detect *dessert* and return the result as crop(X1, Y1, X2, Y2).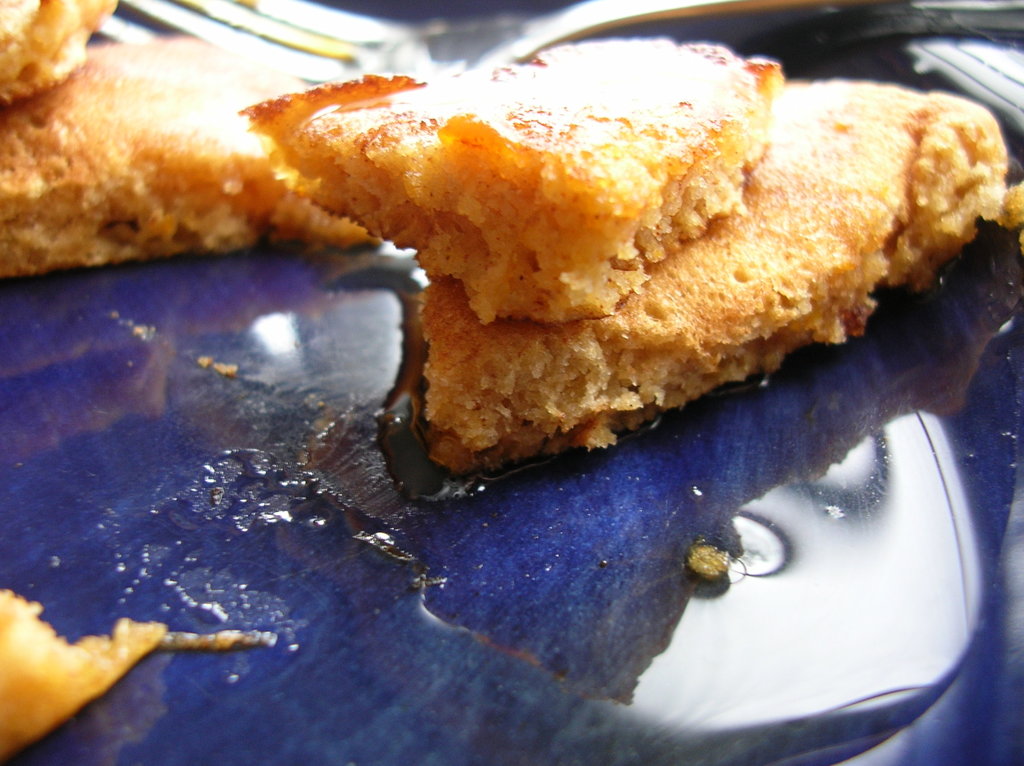
crop(5, 35, 399, 275).
